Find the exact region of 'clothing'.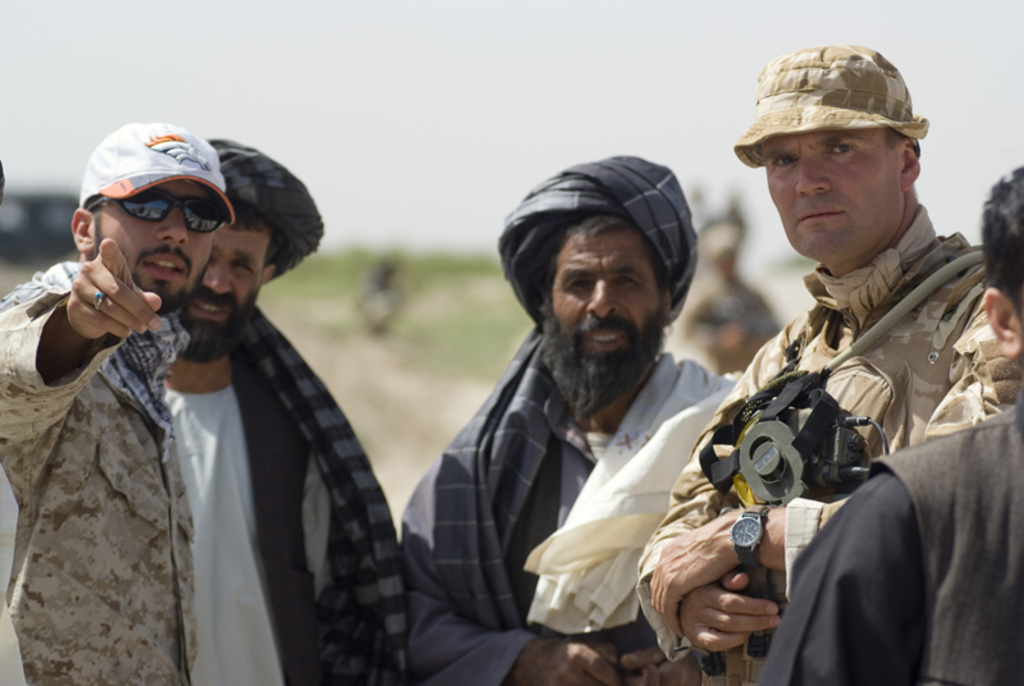
Exact region: 381,335,749,685.
